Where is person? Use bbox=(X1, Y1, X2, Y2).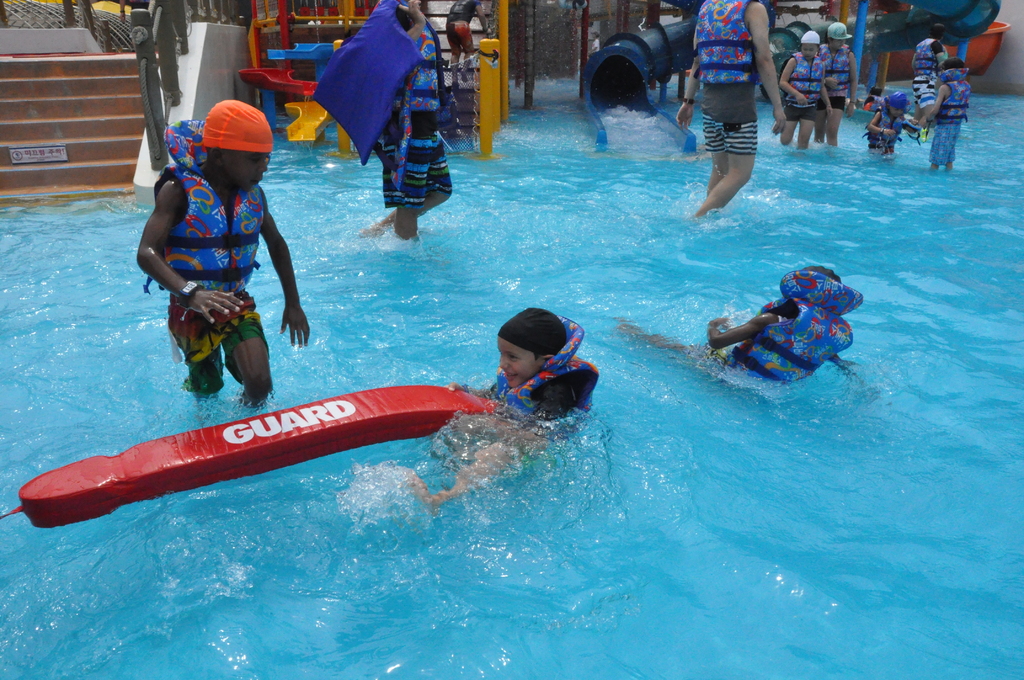
bbox=(771, 24, 837, 145).
